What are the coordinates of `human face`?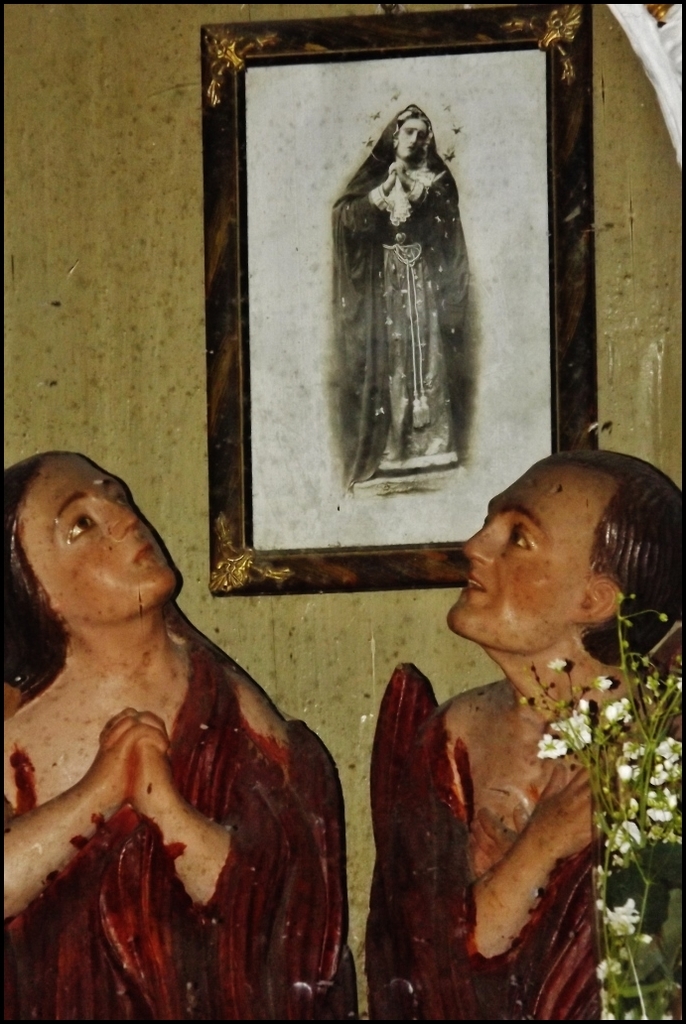
(left=445, top=456, right=616, bottom=650).
